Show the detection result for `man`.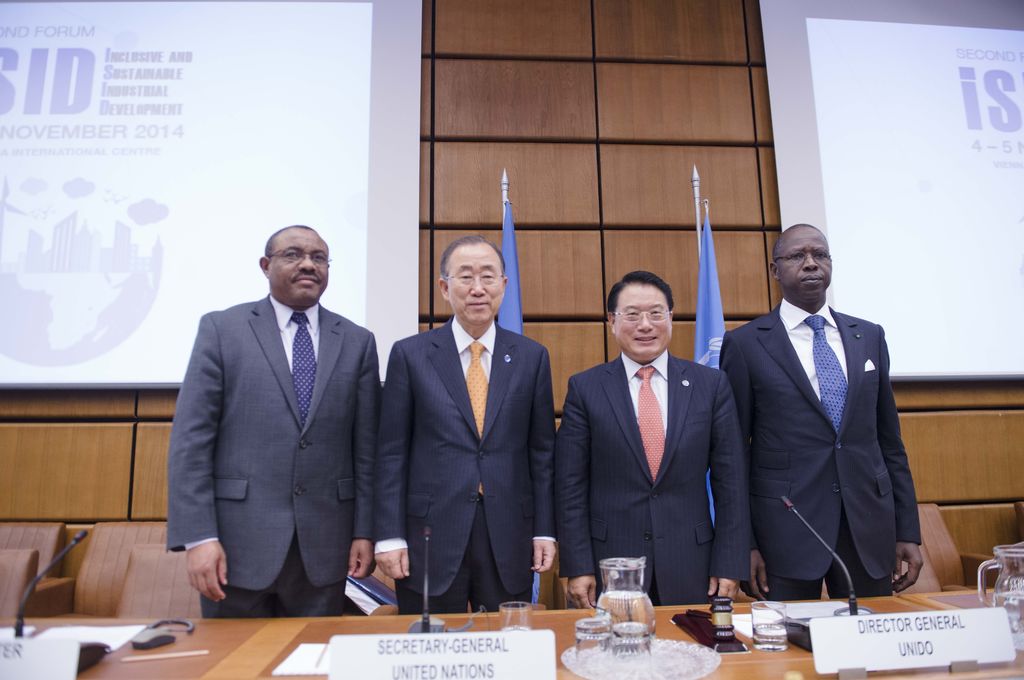
375:234:552:614.
